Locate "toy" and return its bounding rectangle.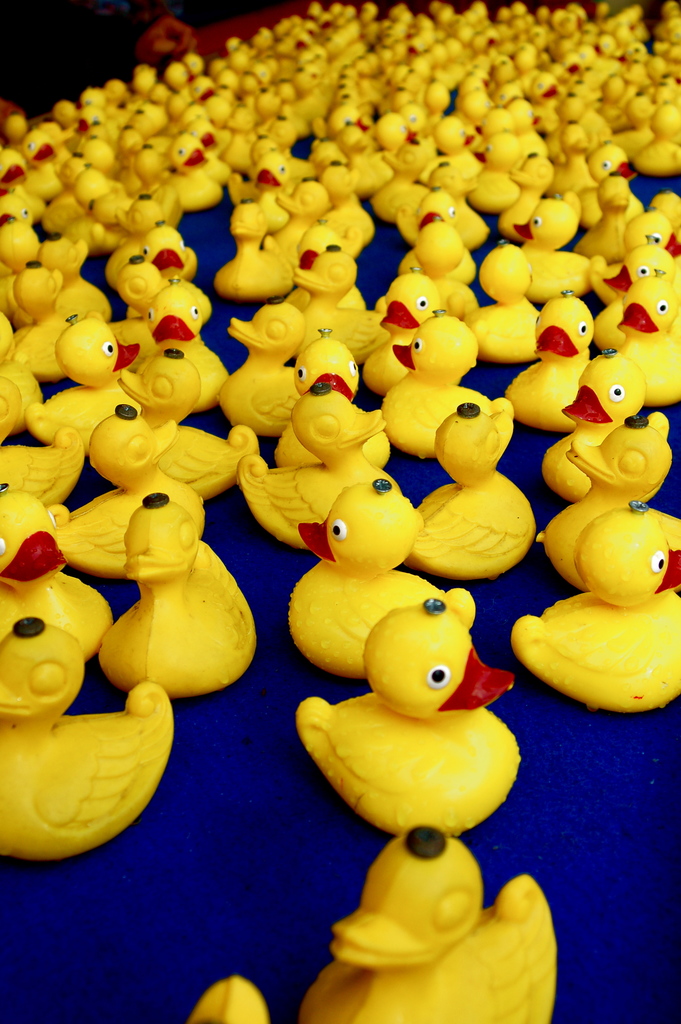
left=538, top=413, right=680, bottom=591.
